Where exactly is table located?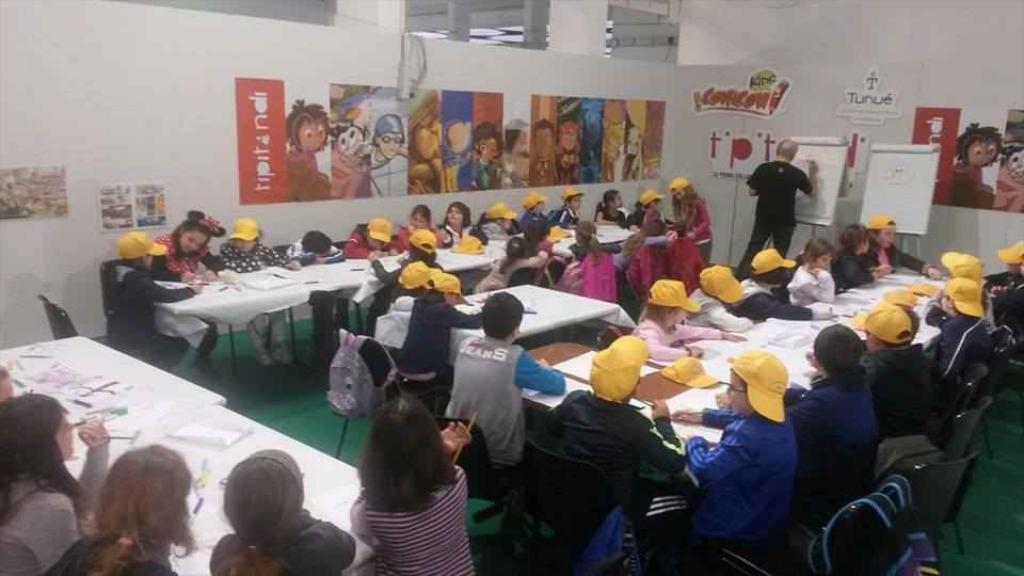
Its bounding box is Rect(525, 268, 962, 481).
